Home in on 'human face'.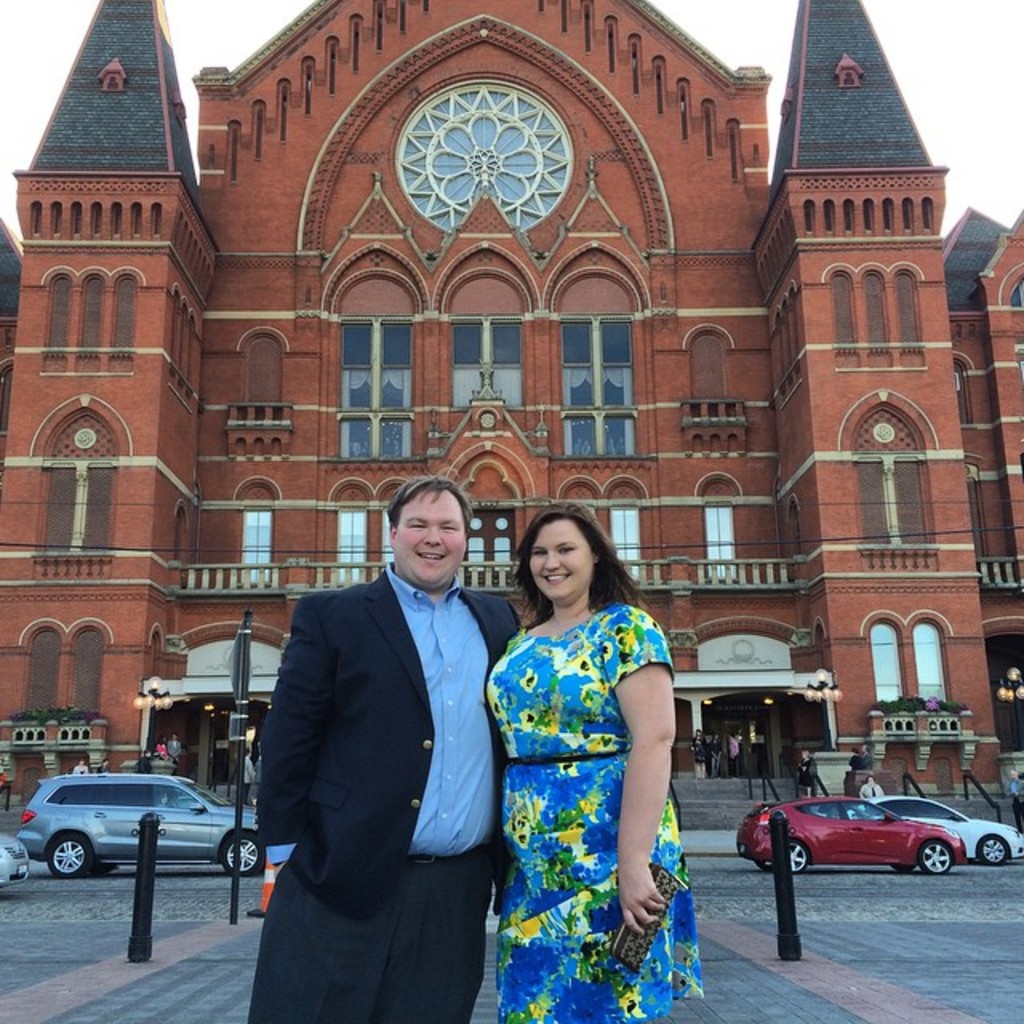
Homed in at [392, 490, 464, 587].
